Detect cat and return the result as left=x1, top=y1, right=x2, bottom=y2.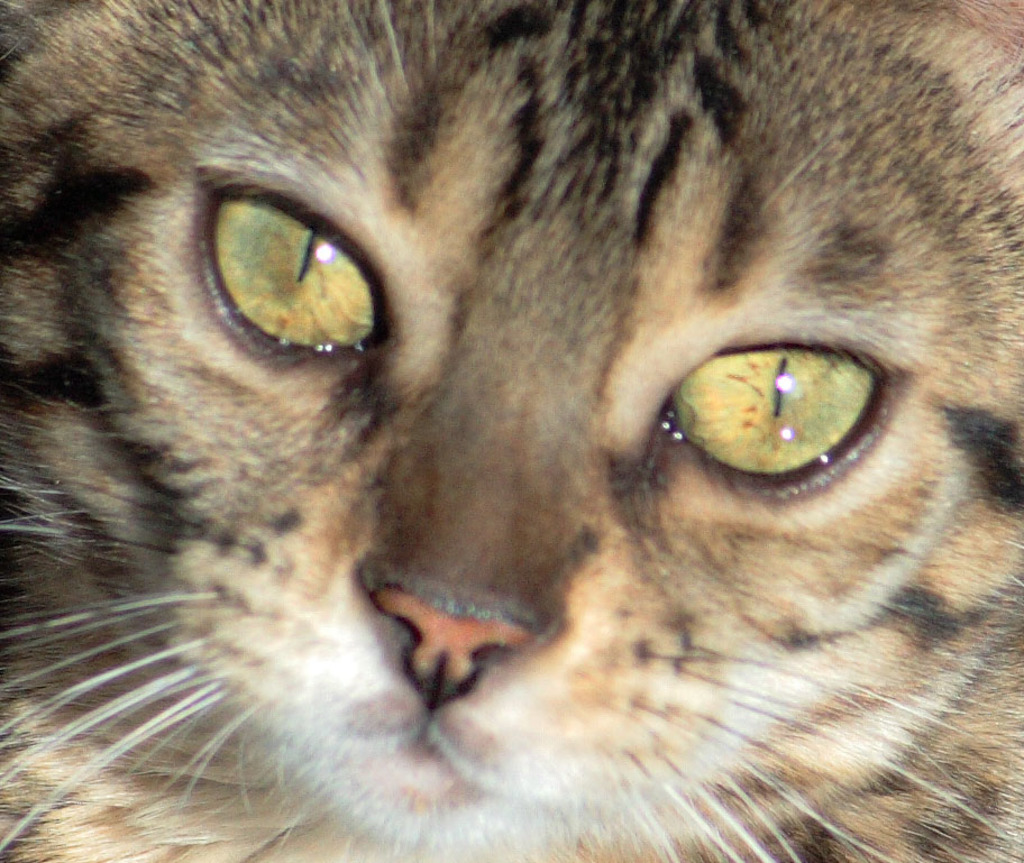
left=0, top=0, right=1023, bottom=862.
